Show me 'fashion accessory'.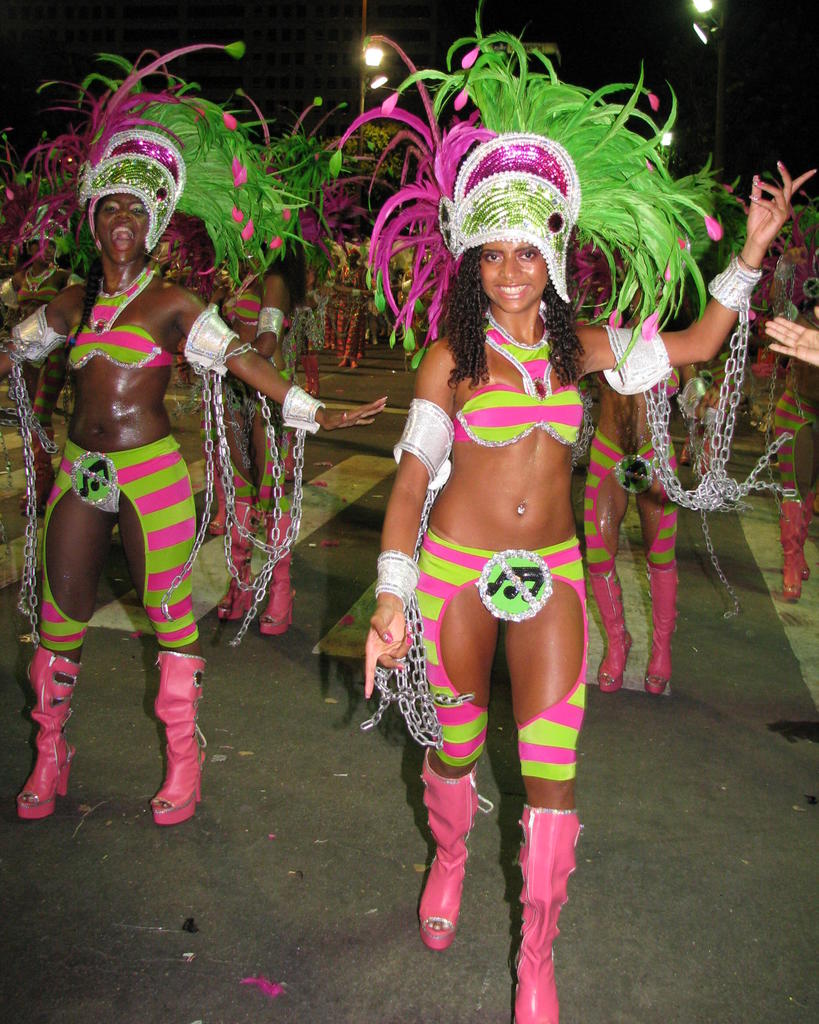
'fashion accessory' is here: {"left": 358, "top": 398, "right": 475, "bottom": 746}.
